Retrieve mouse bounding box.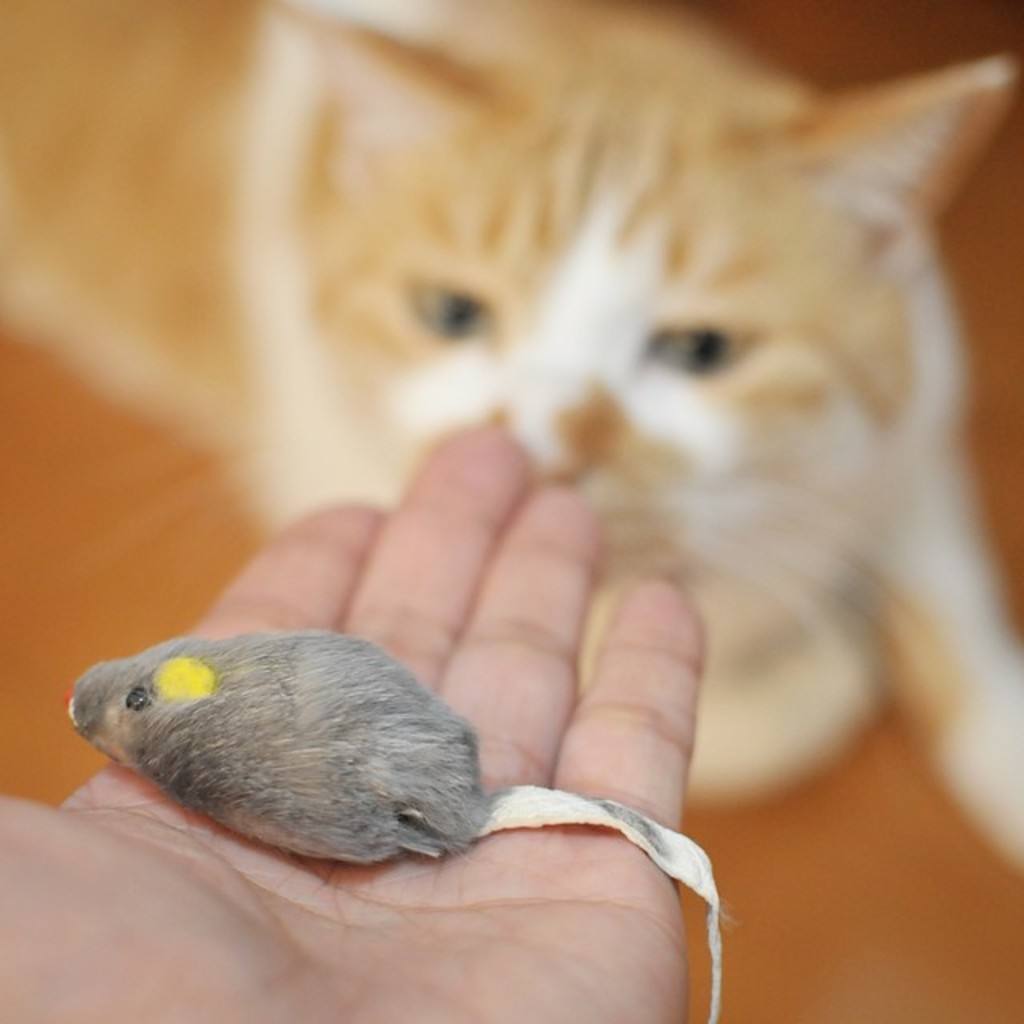
Bounding box: 69,629,720,1022.
